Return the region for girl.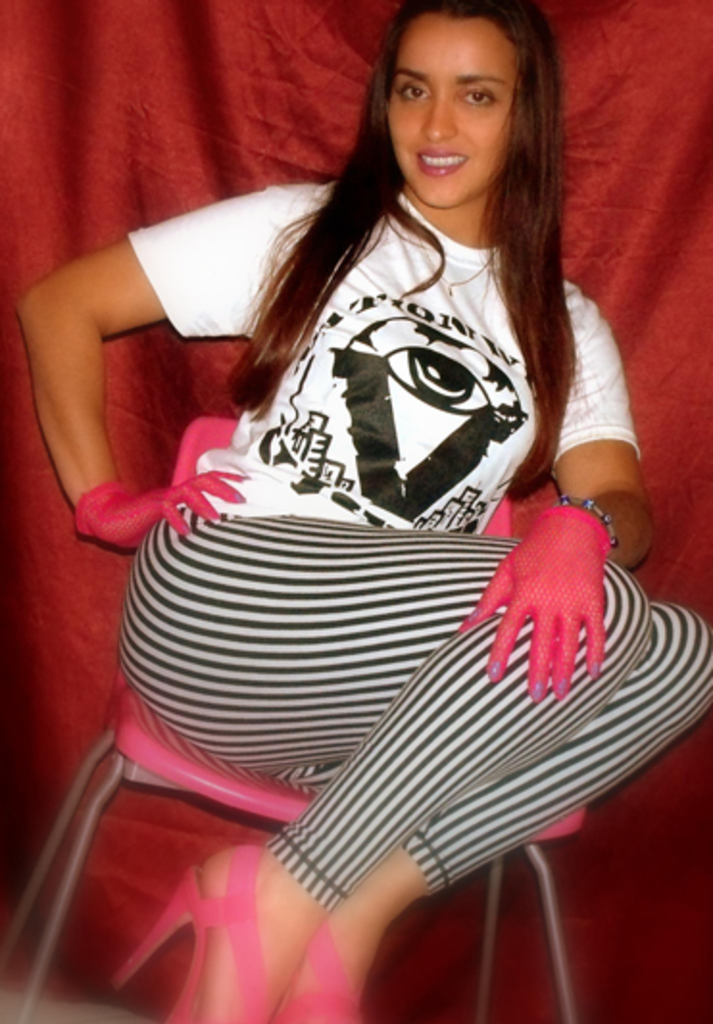
detection(13, 0, 711, 1022).
